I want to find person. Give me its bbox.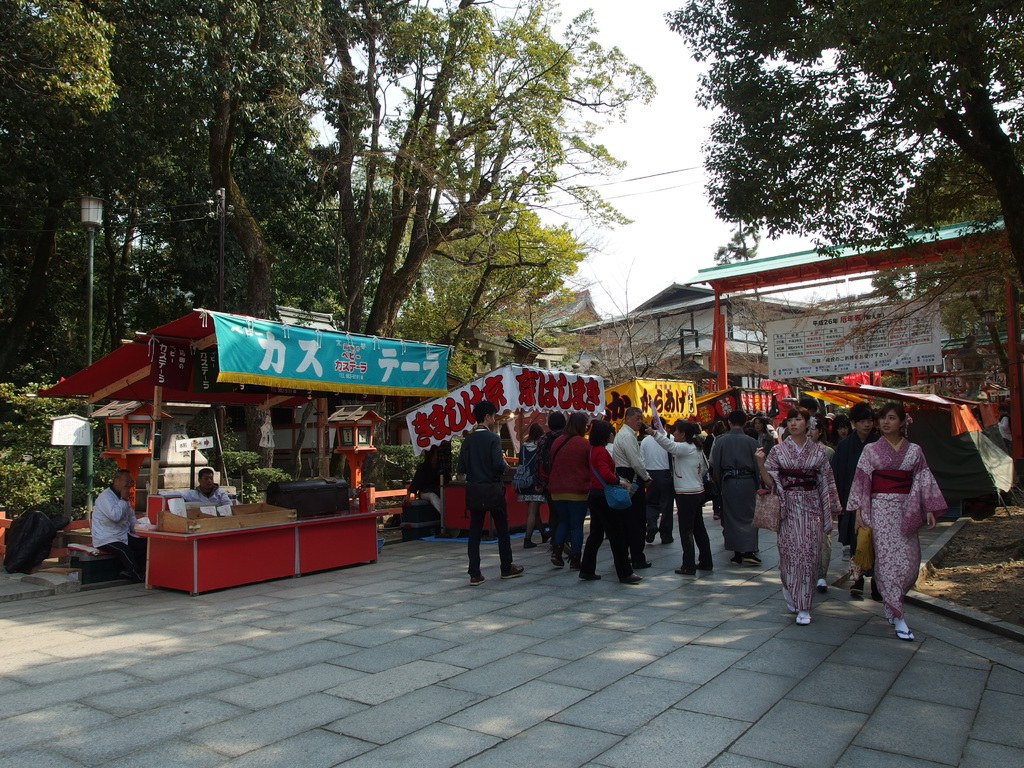
[754,404,842,625].
